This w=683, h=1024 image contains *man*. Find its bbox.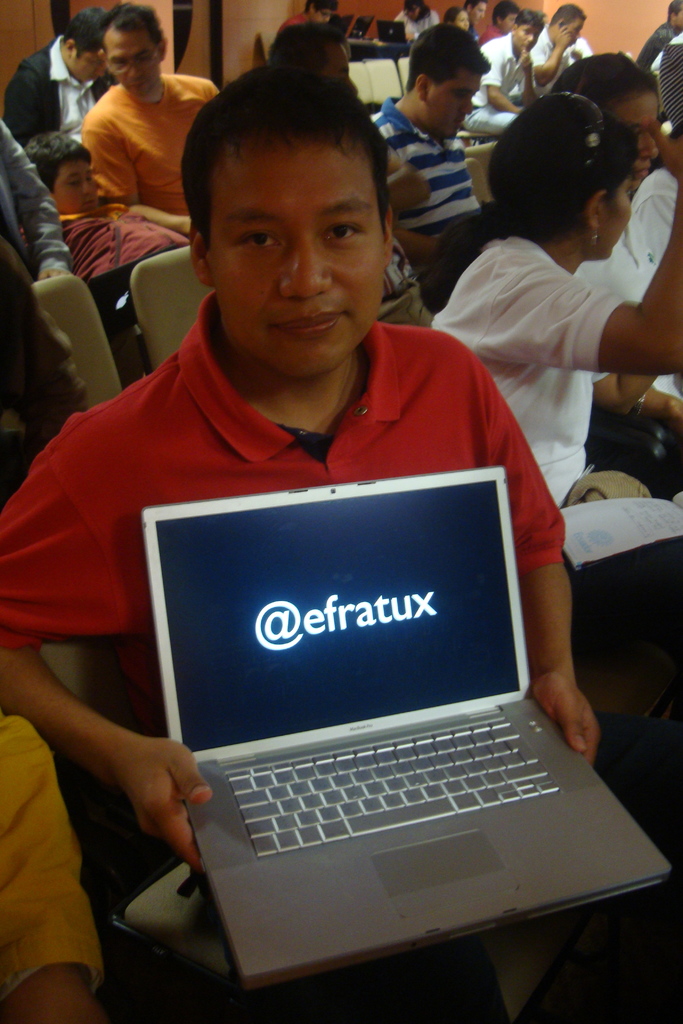
select_region(367, 19, 500, 273).
